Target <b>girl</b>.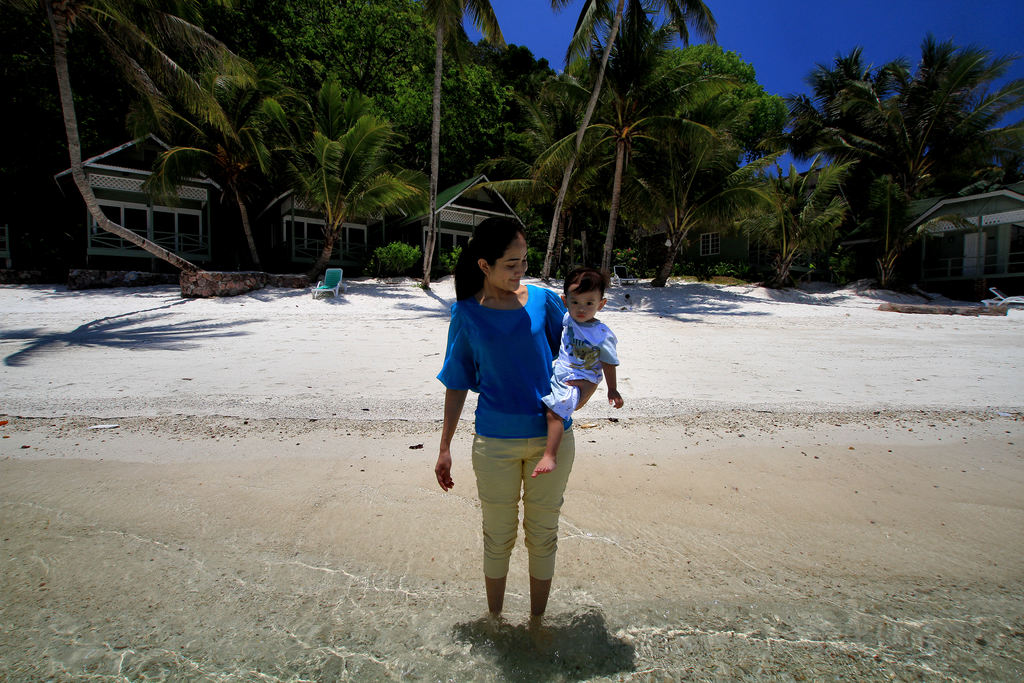
Target region: [531,261,624,477].
